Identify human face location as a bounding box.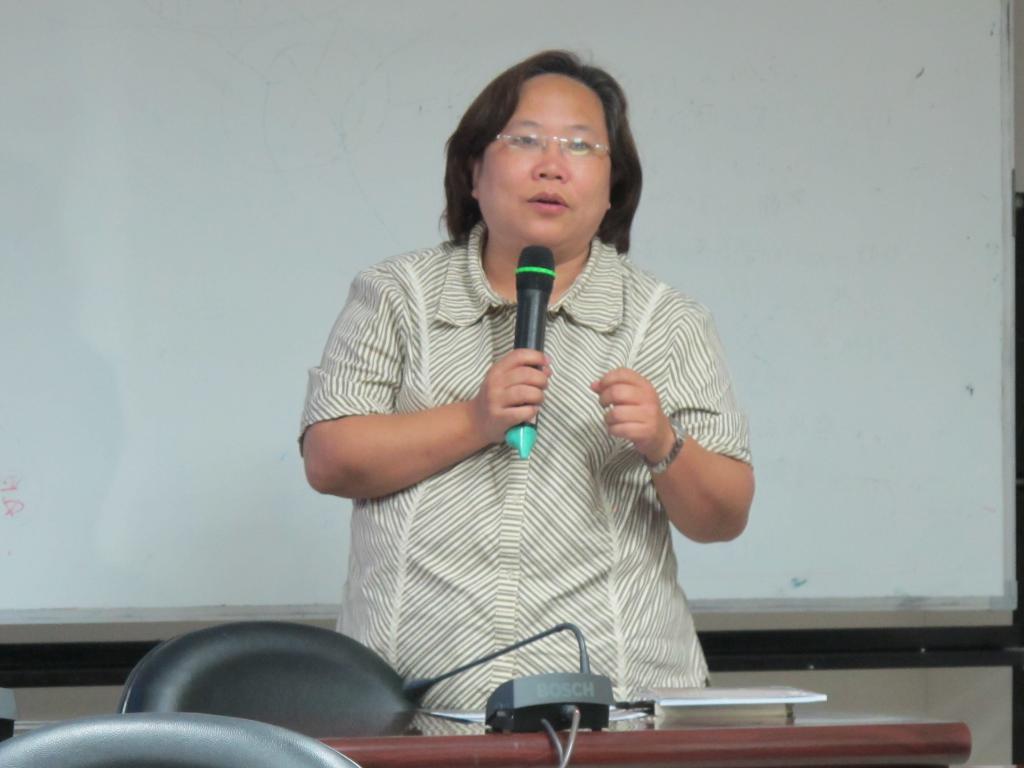
472, 69, 614, 243.
